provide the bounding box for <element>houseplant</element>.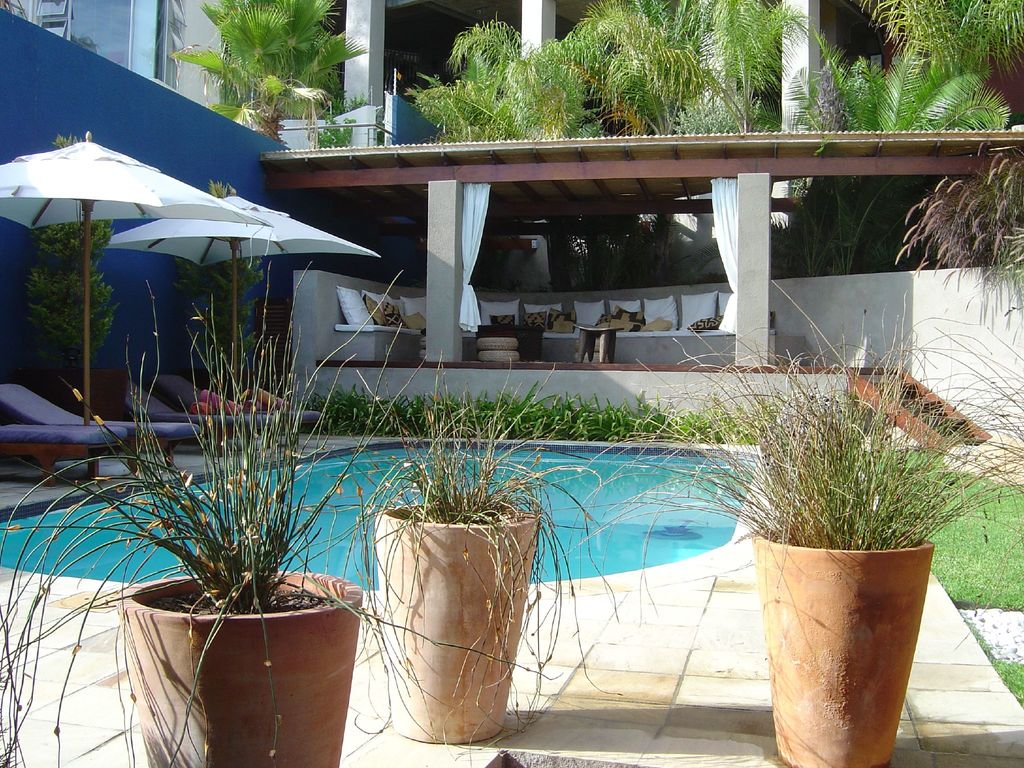
<bbox>314, 325, 655, 744</bbox>.
